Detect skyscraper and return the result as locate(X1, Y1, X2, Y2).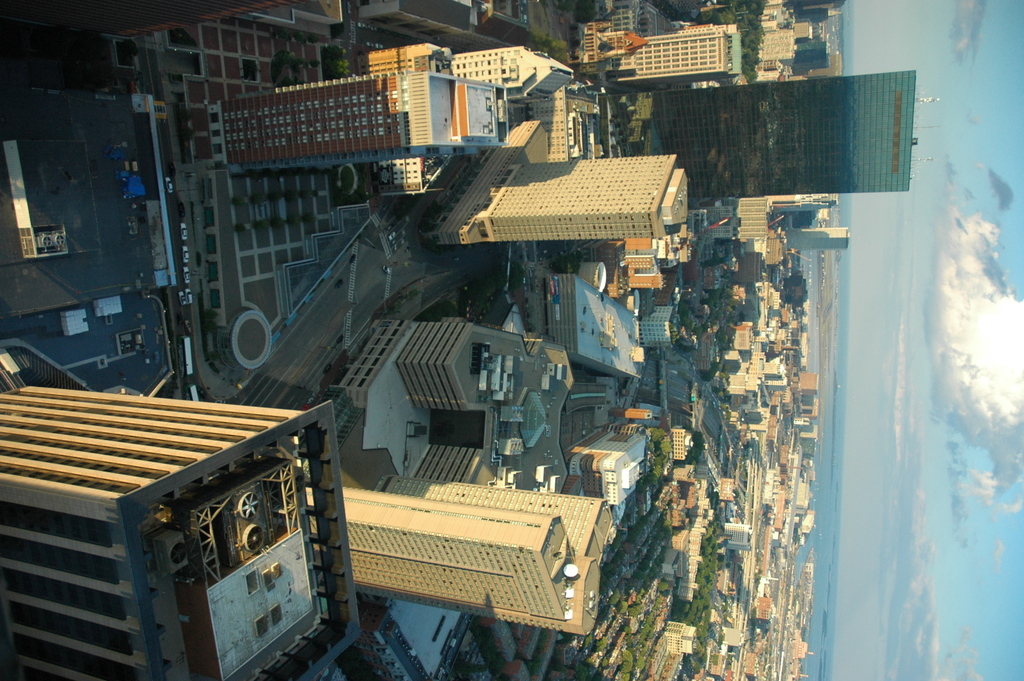
locate(721, 480, 735, 501).
